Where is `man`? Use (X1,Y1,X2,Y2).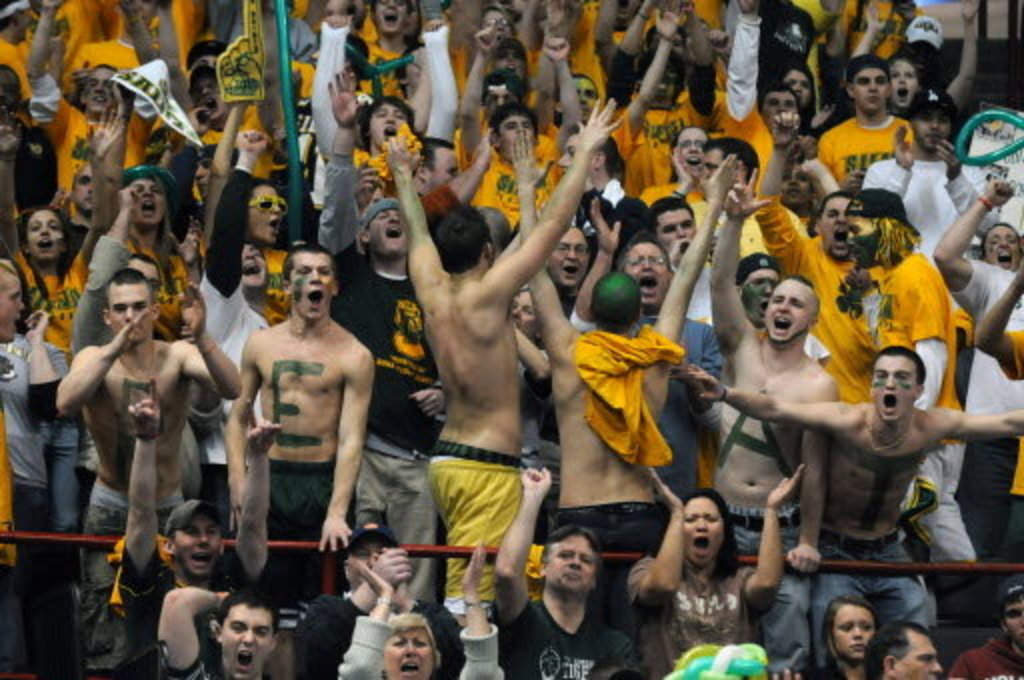
(222,260,374,608).
